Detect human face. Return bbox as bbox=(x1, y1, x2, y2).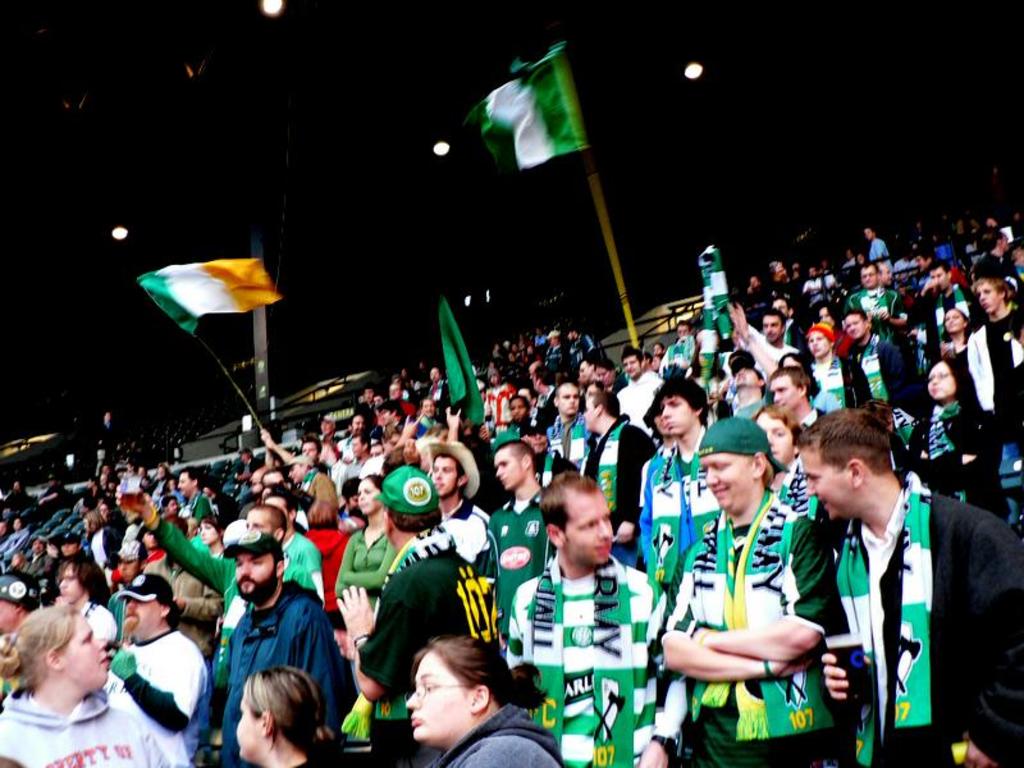
bbox=(696, 454, 764, 517).
